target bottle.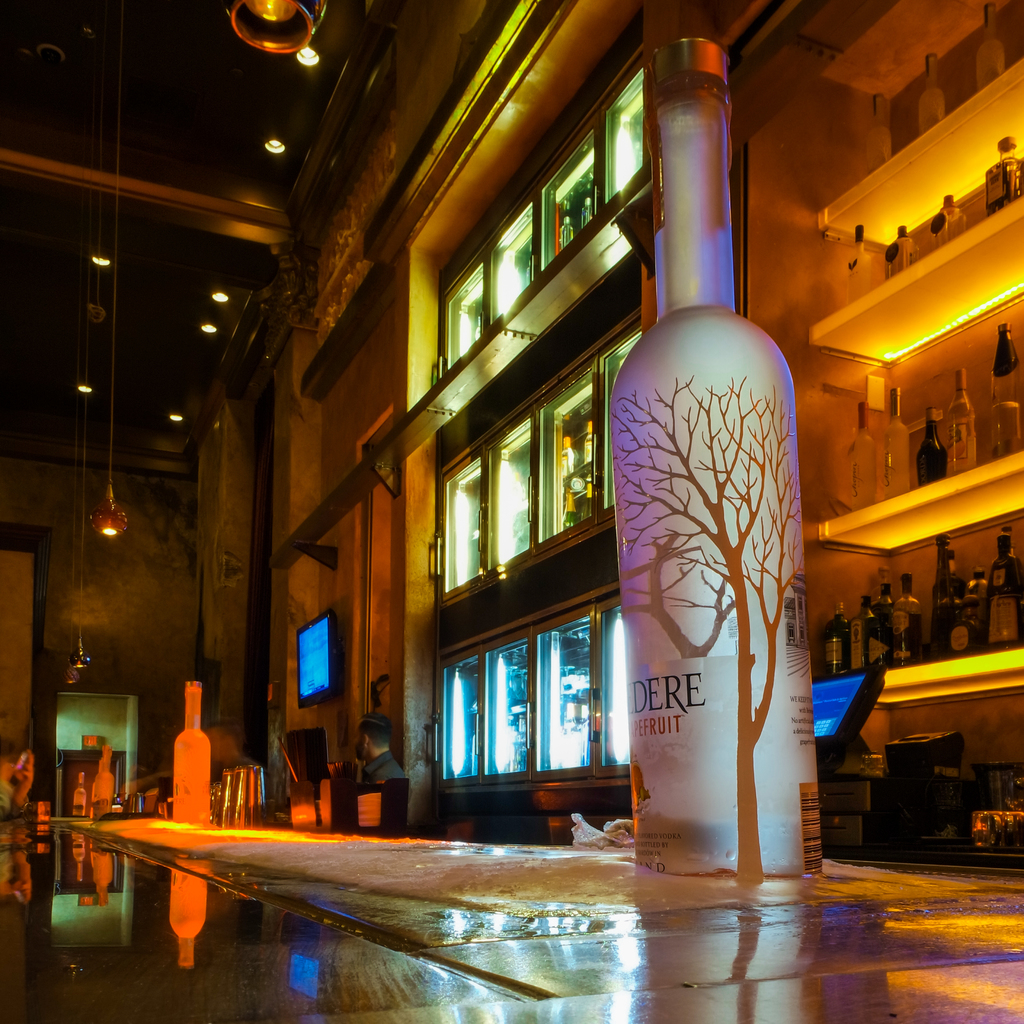
Target region: rect(886, 385, 914, 490).
